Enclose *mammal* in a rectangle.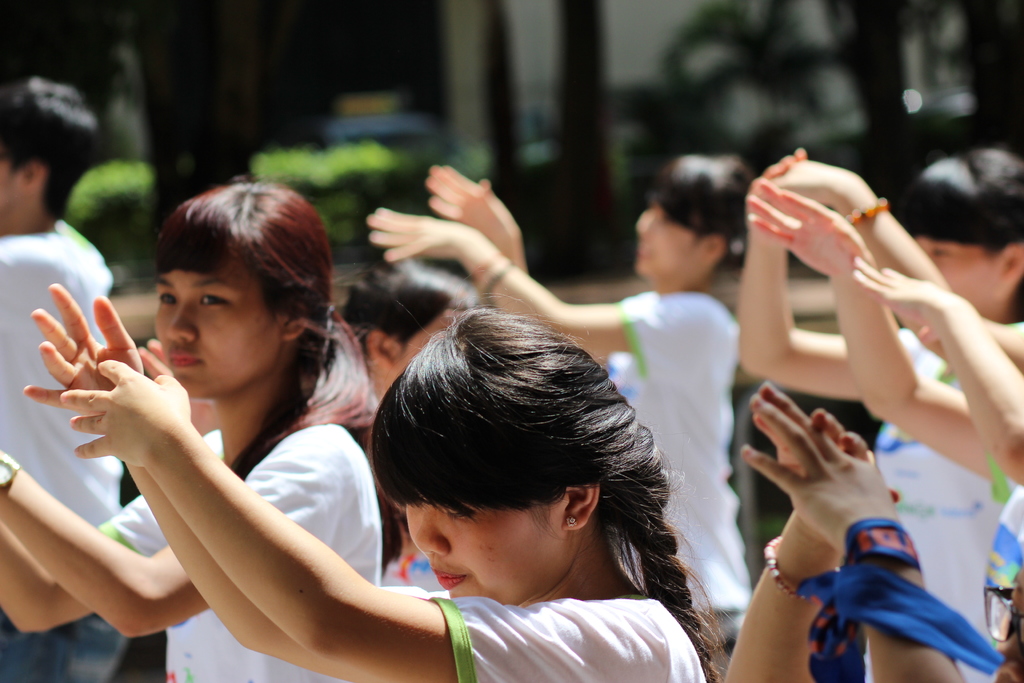
{"x1": 20, "y1": 283, "x2": 731, "y2": 682}.
